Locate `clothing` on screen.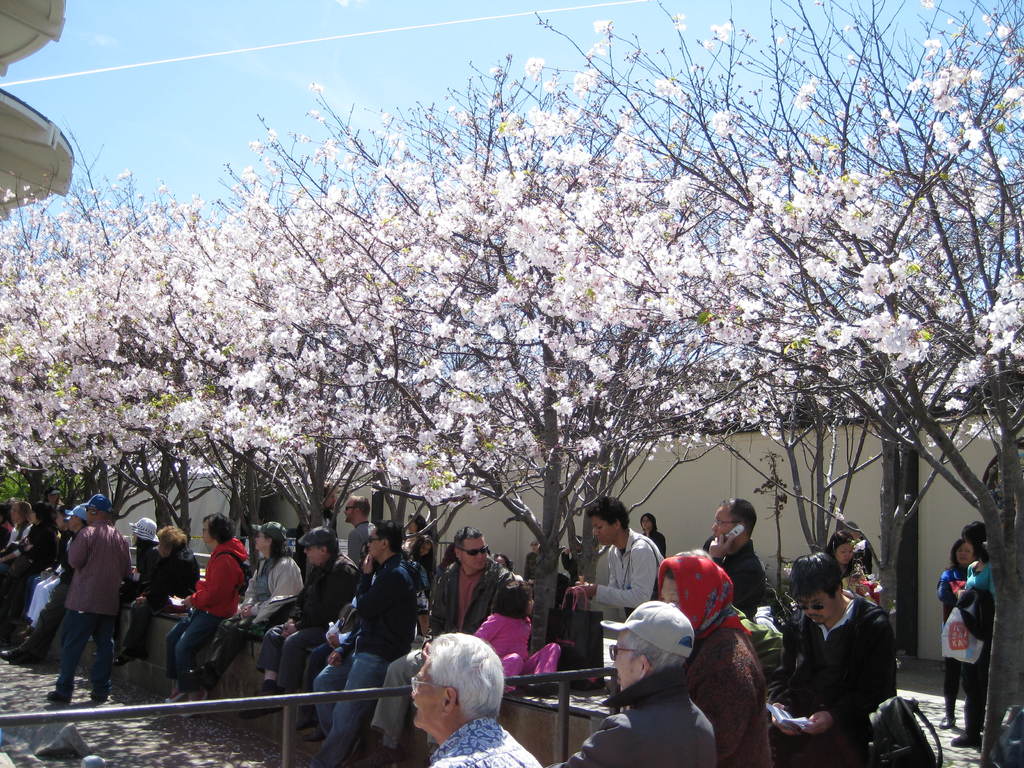
On screen at (left=931, top=561, right=972, bottom=680).
